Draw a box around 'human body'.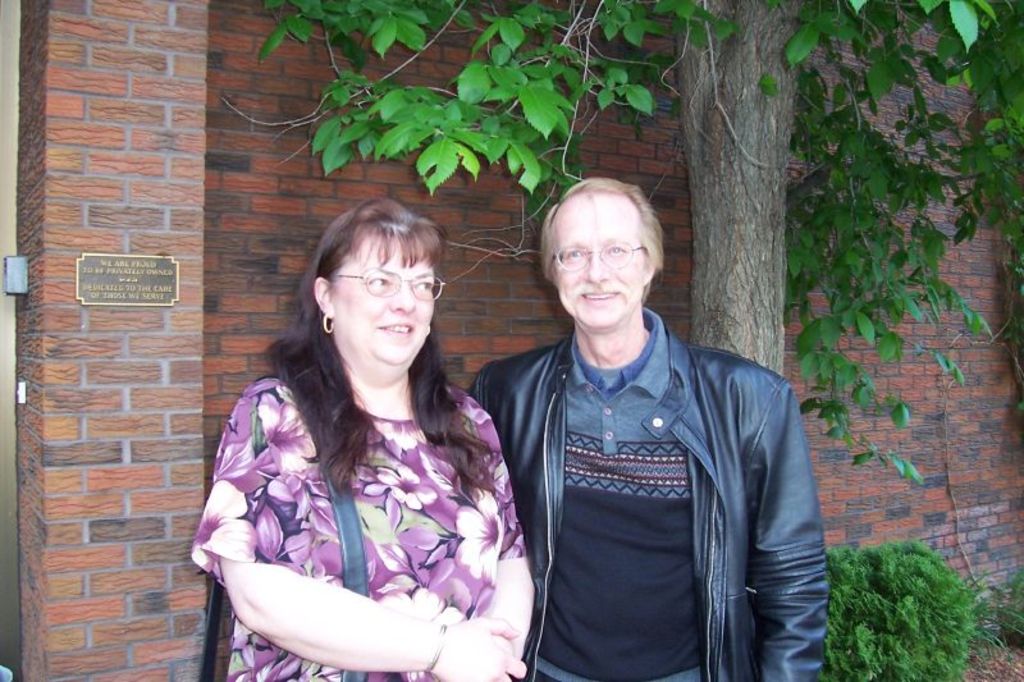
[left=474, top=174, right=833, bottom=681].
